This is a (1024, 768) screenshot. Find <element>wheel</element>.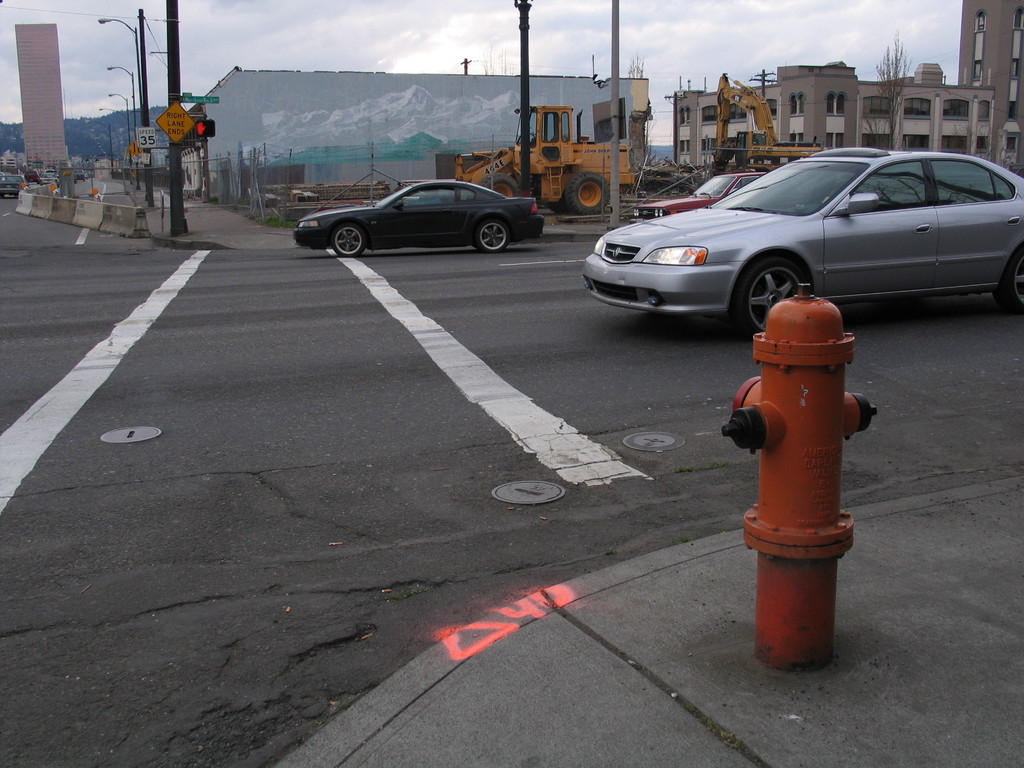
Bounding box: select_region(333, 225, 365, 255).
